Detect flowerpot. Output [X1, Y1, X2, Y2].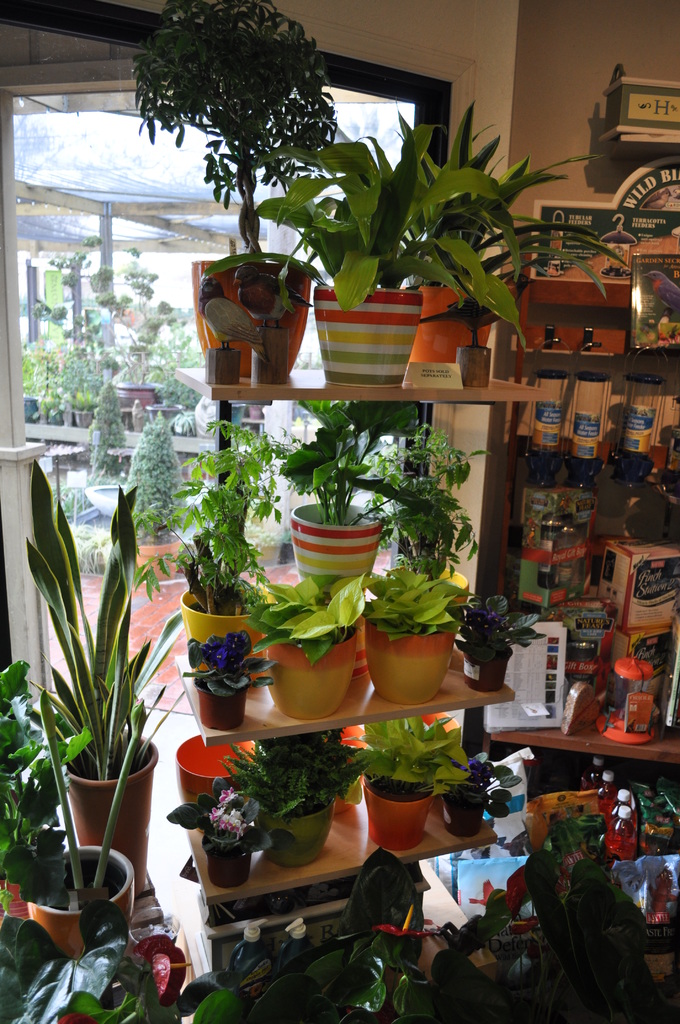
[27, 846, 137, 960].
